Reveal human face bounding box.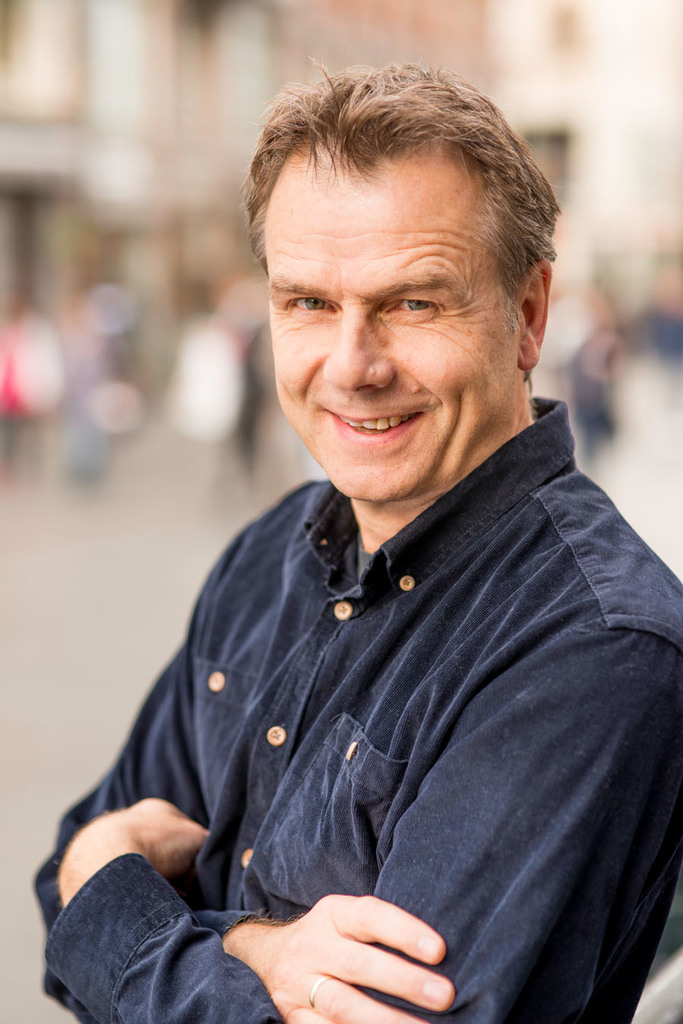
Revealed: 268,171,527,498.
